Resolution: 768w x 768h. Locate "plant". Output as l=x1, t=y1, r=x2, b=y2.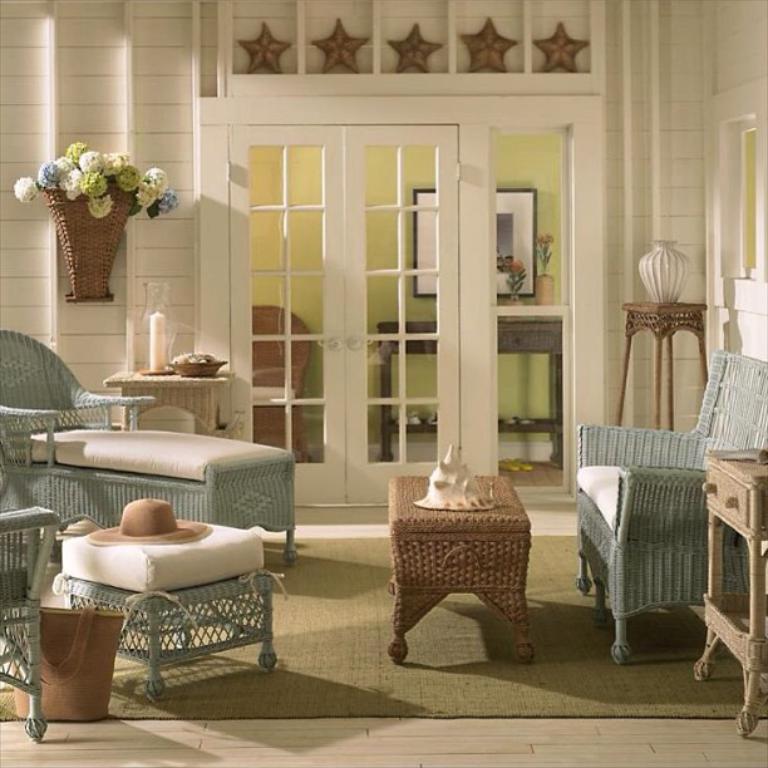
l=16, t=123, r=164, b=300.
